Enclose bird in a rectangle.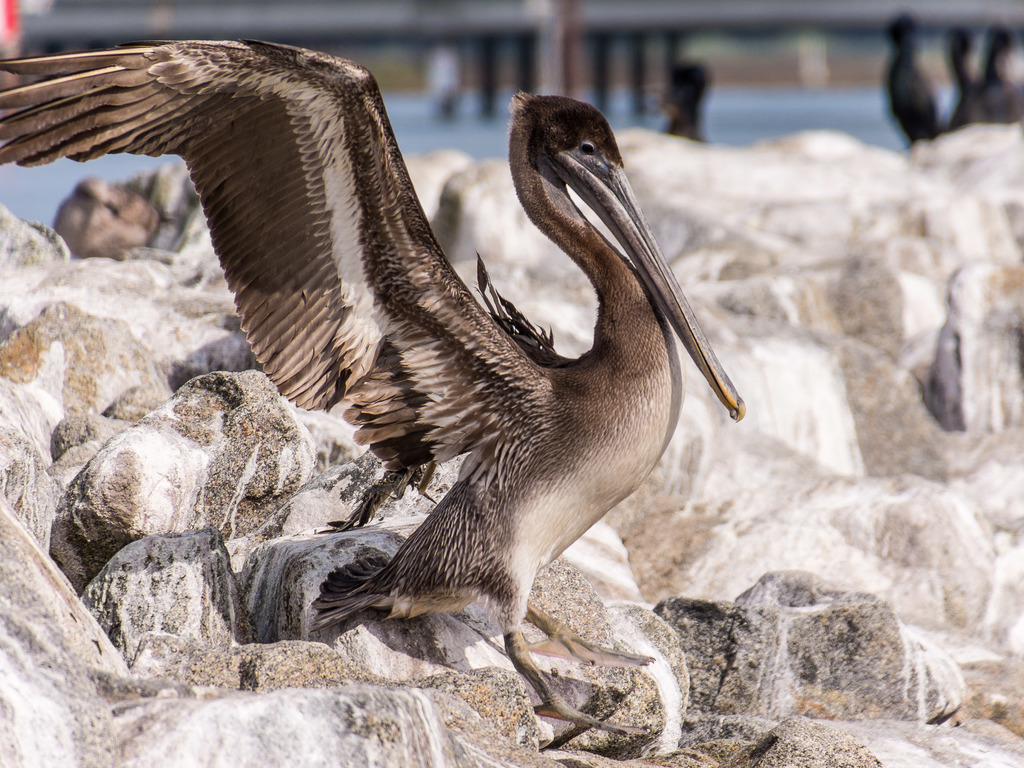
l=51, t=180, r=158, b=264.
